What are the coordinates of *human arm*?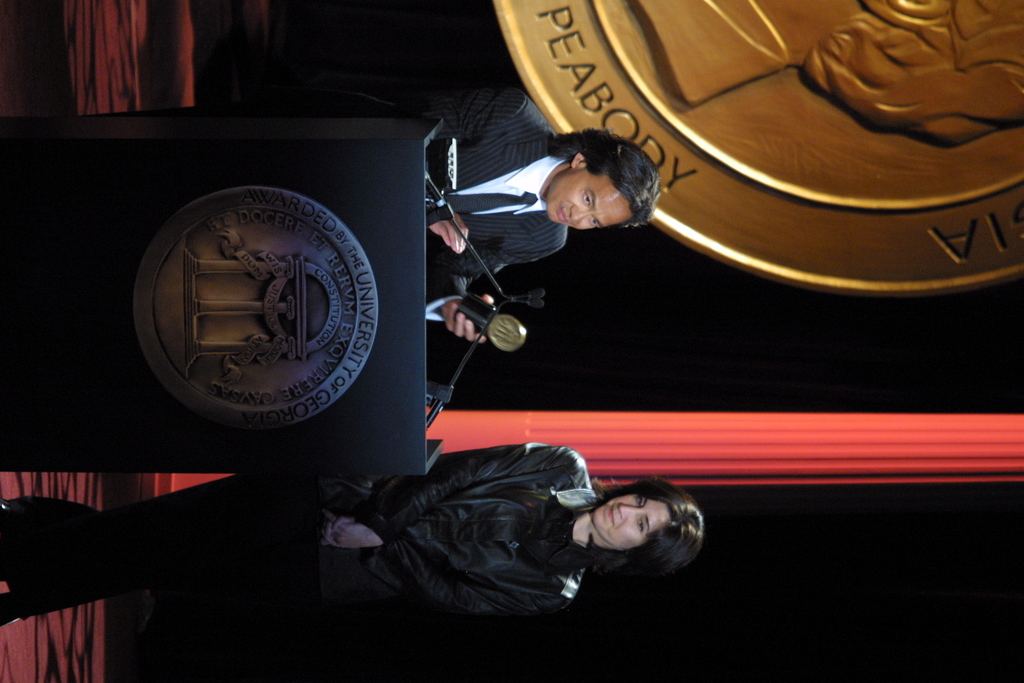
crop(323, 525, 572, 641).
